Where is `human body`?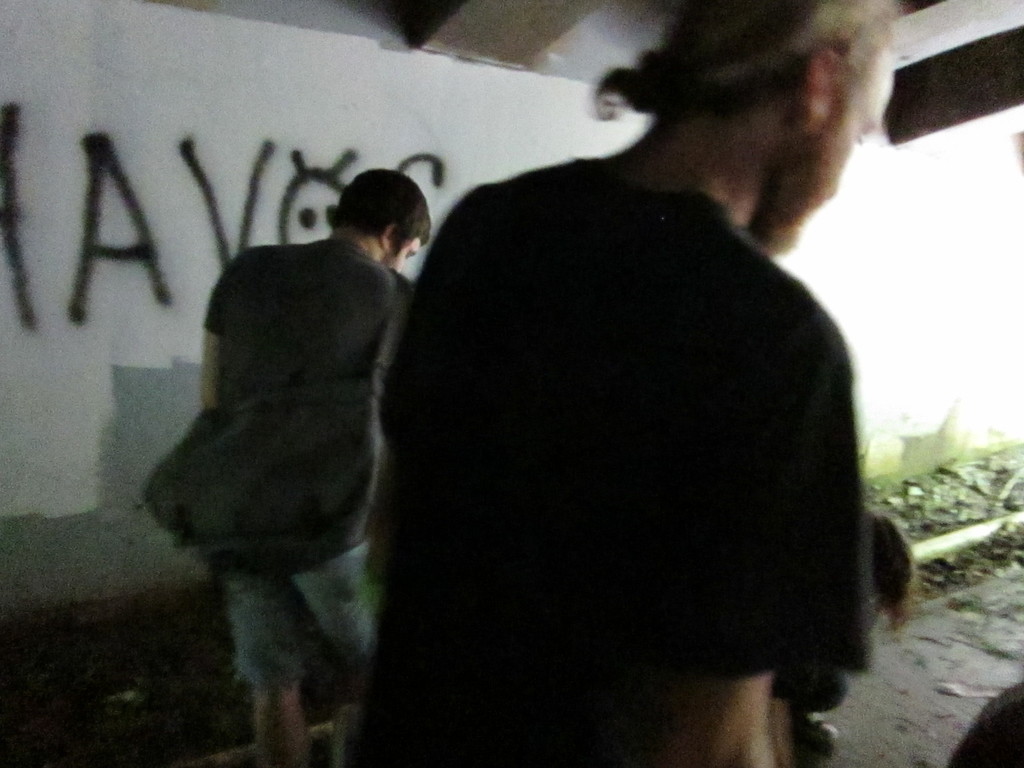
left=146, top=141, right=445, bottom=767.
